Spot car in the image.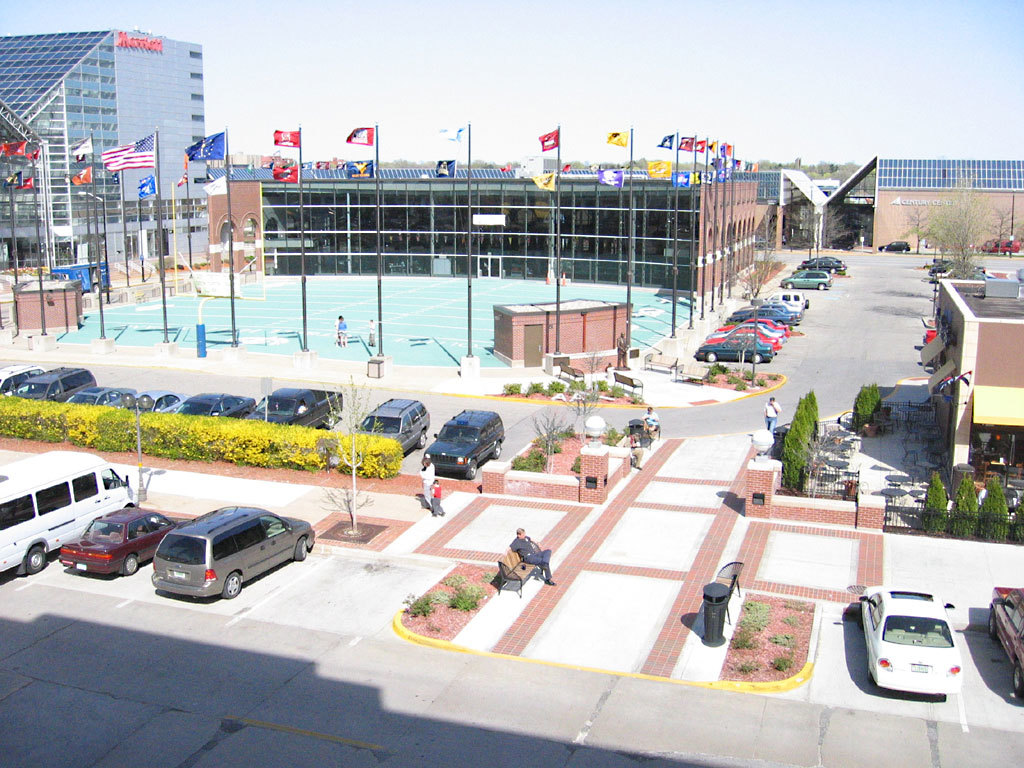
car found at pyautogui.locateOnScreen(780, 271, 833, 290).
